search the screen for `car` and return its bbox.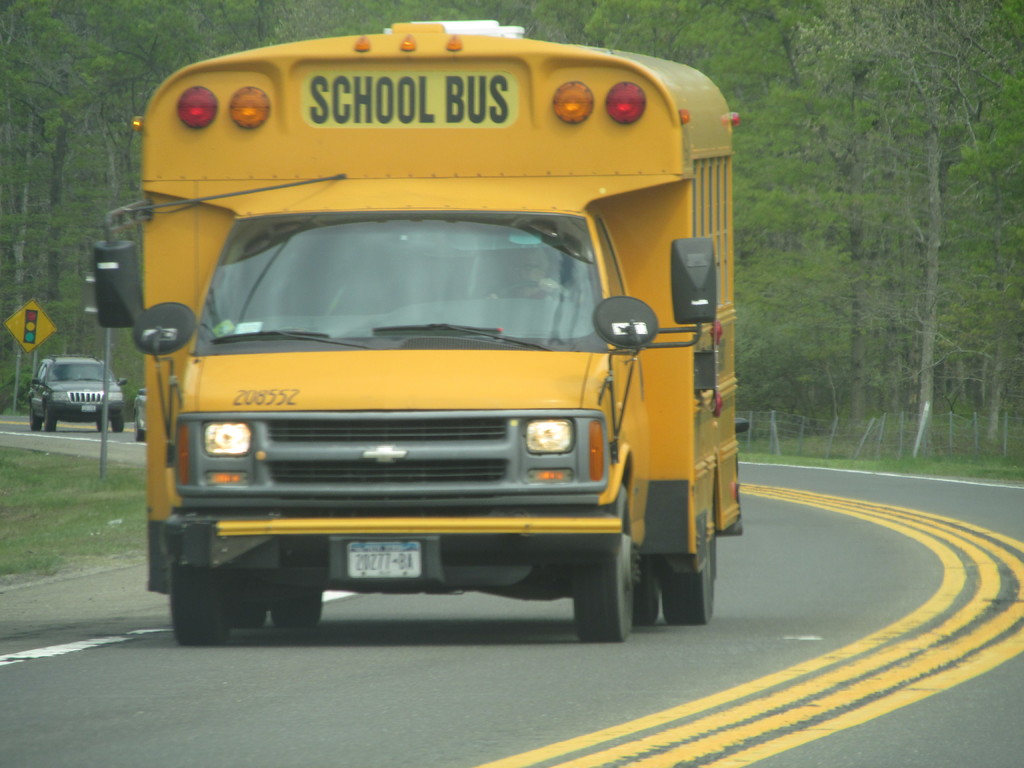
Found: x1=29, y1=355, x2=130, y2=433.
